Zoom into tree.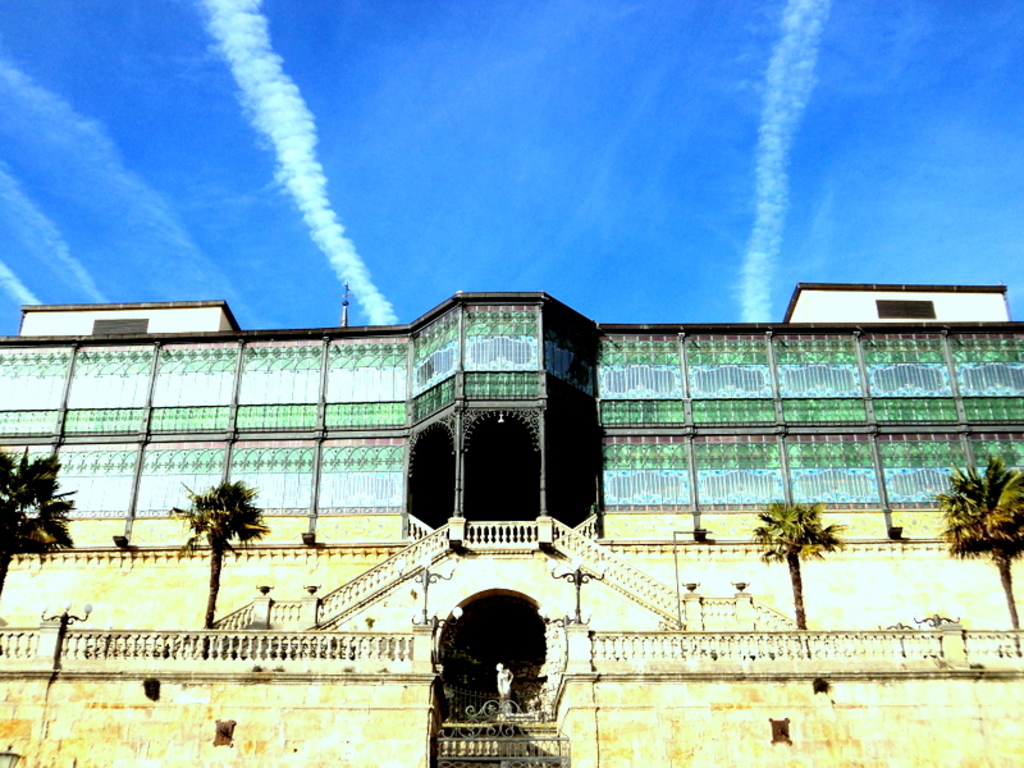
Zoom target: Rect(166, 470, 269, 657).
